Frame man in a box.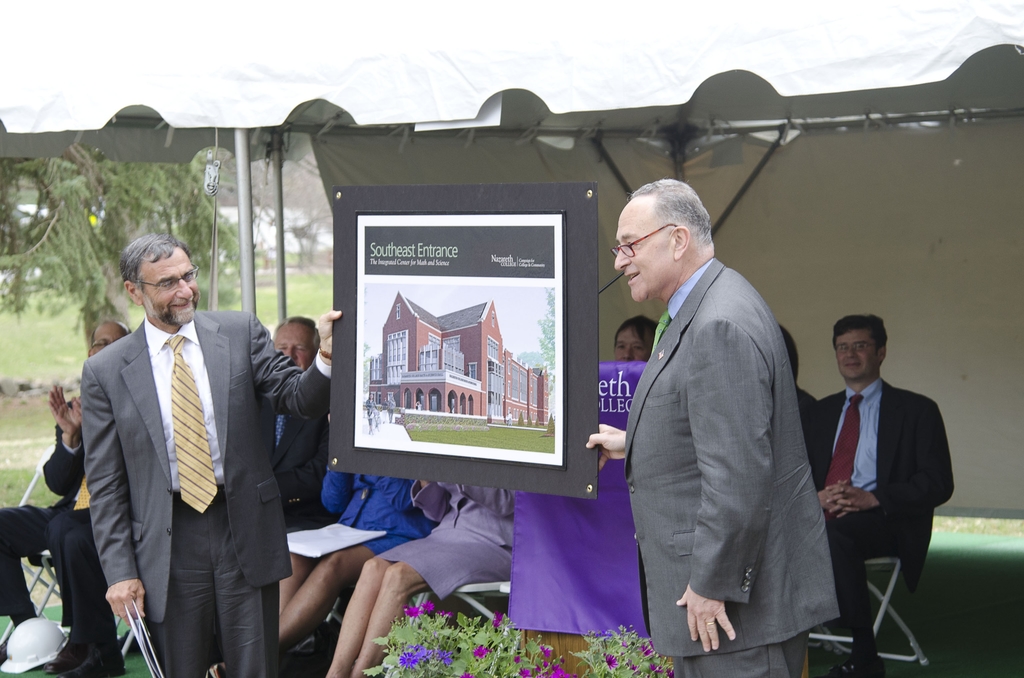
left=593, top=162, right=841, bottom=669.
